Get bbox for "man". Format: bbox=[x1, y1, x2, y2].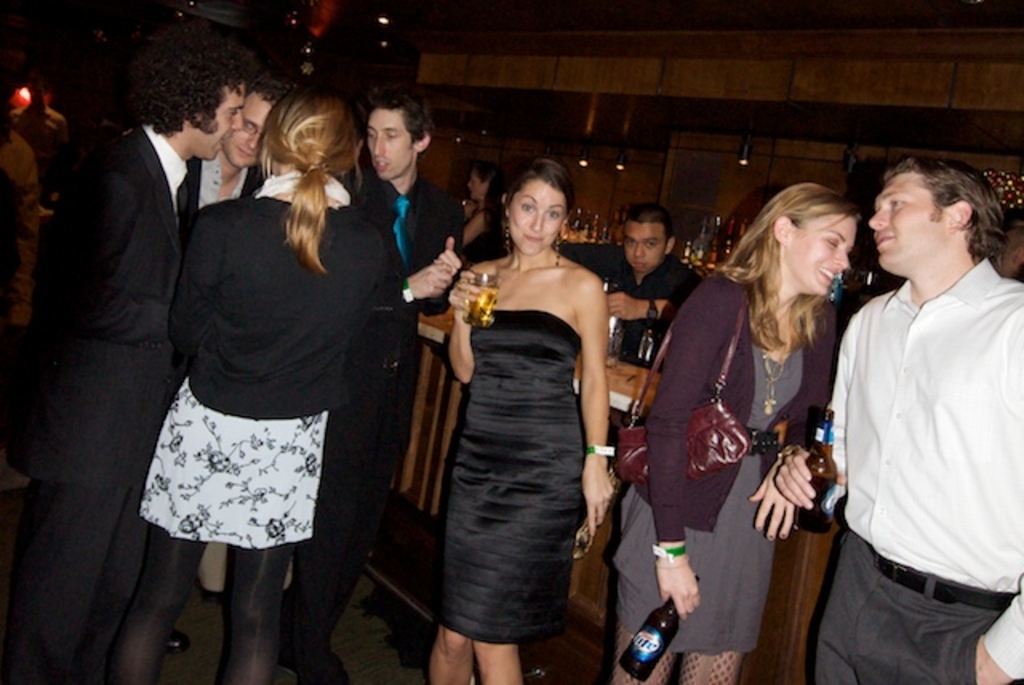
bbox=[176, 82, 286, 216].
